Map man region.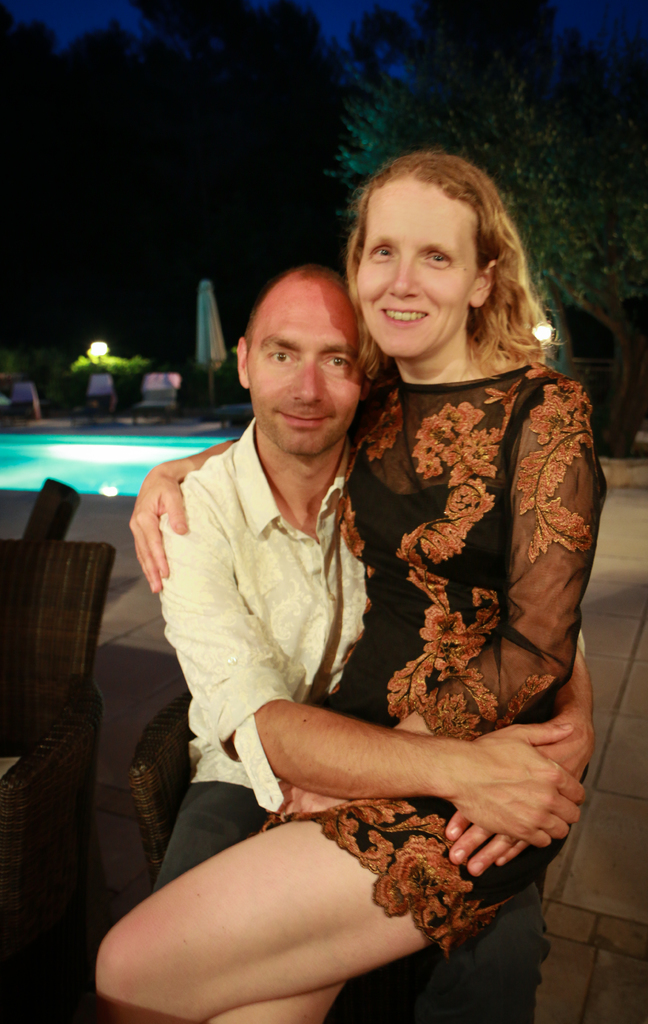
Mapped to bbox=(122, 230, 514, 991).
